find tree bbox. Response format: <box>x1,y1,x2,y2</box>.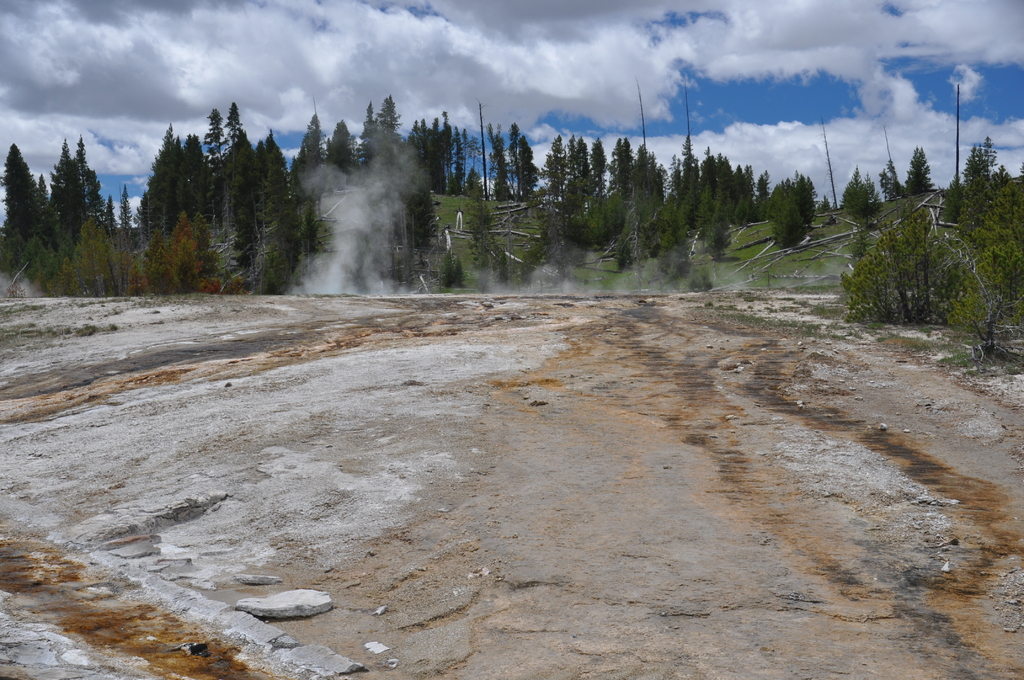
<box>636,72,651,191</box>.
